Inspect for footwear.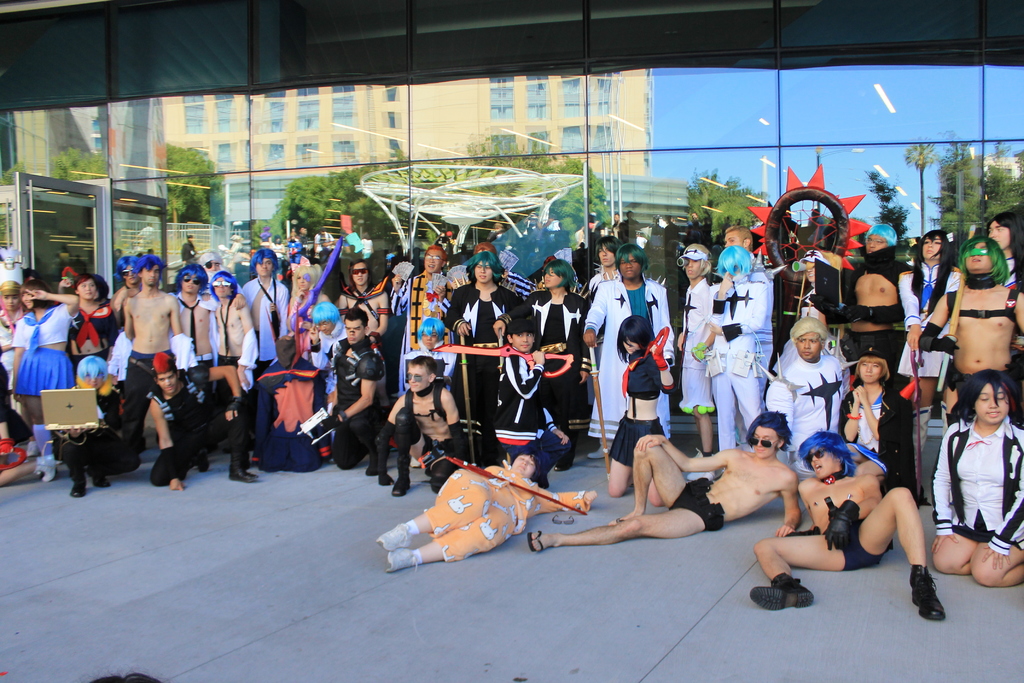
Inspection: (left=588, top=441, right=611, bottom=458).
